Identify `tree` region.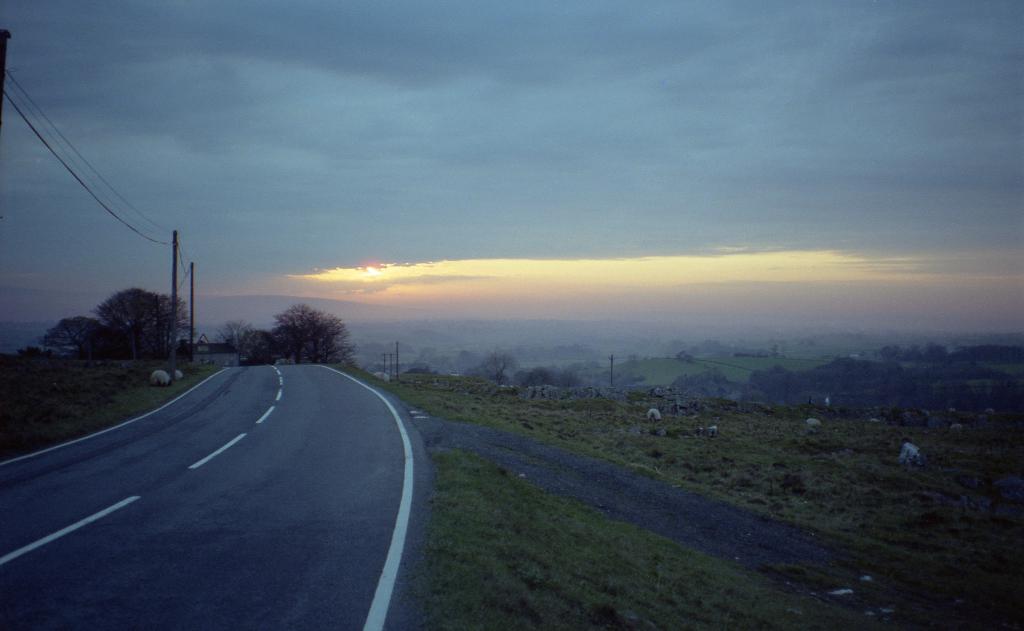
Region: 234,326,274,368.
